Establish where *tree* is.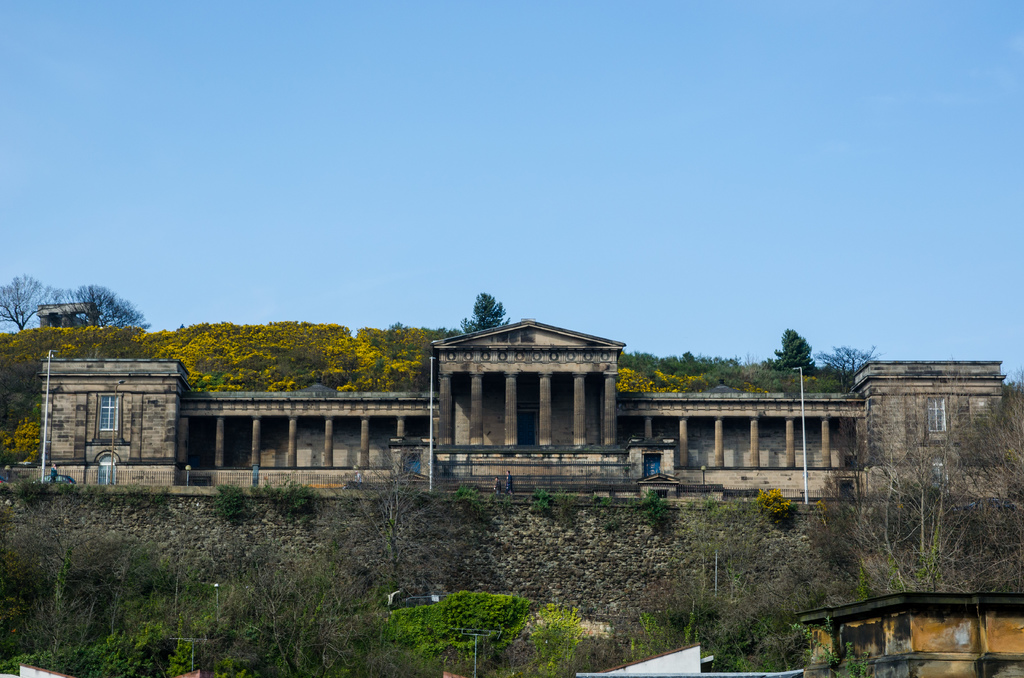
Established at 0:271:152:330.
